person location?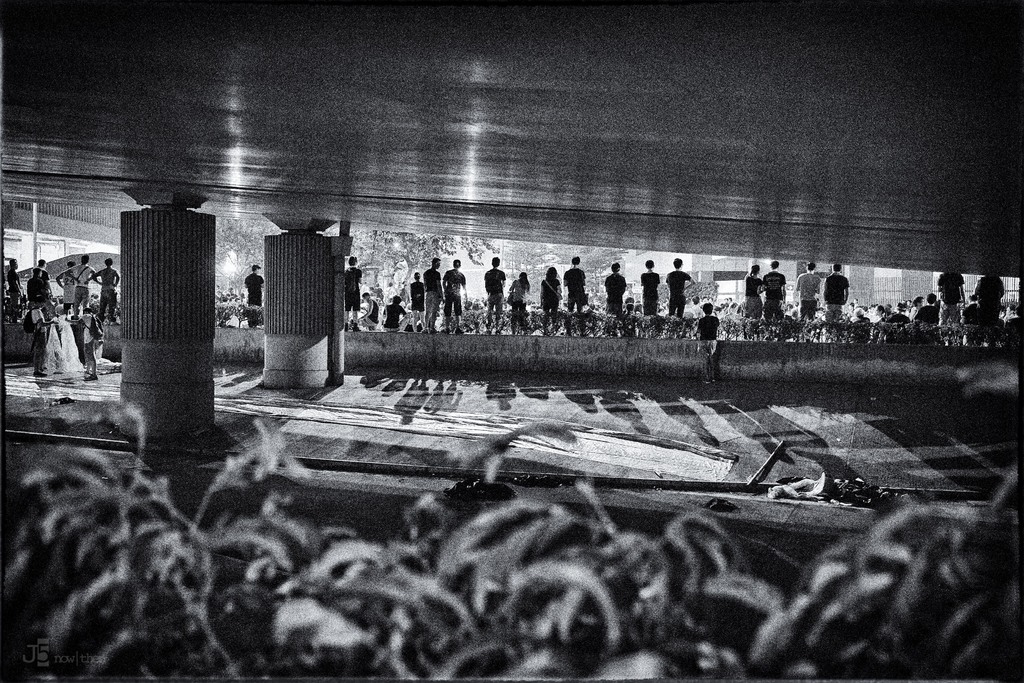
Rect(244, 268, 262, 322)
